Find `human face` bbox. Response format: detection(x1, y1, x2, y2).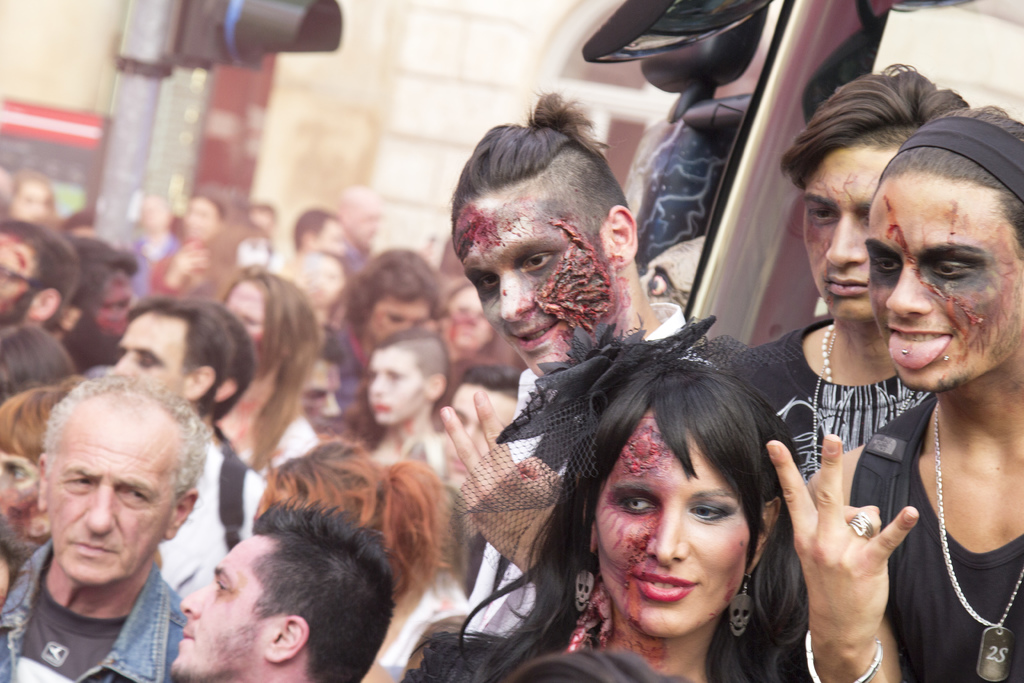
detection(49, 409, 177, 586).
